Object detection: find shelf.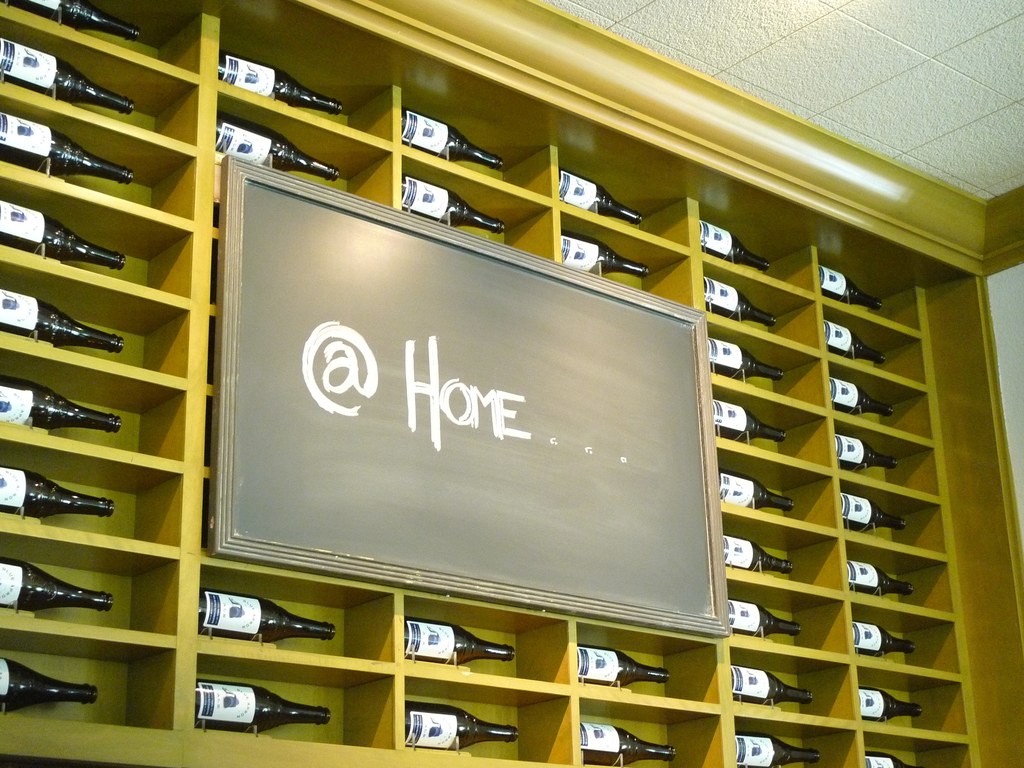
crop(3, 248, 214, 394).
